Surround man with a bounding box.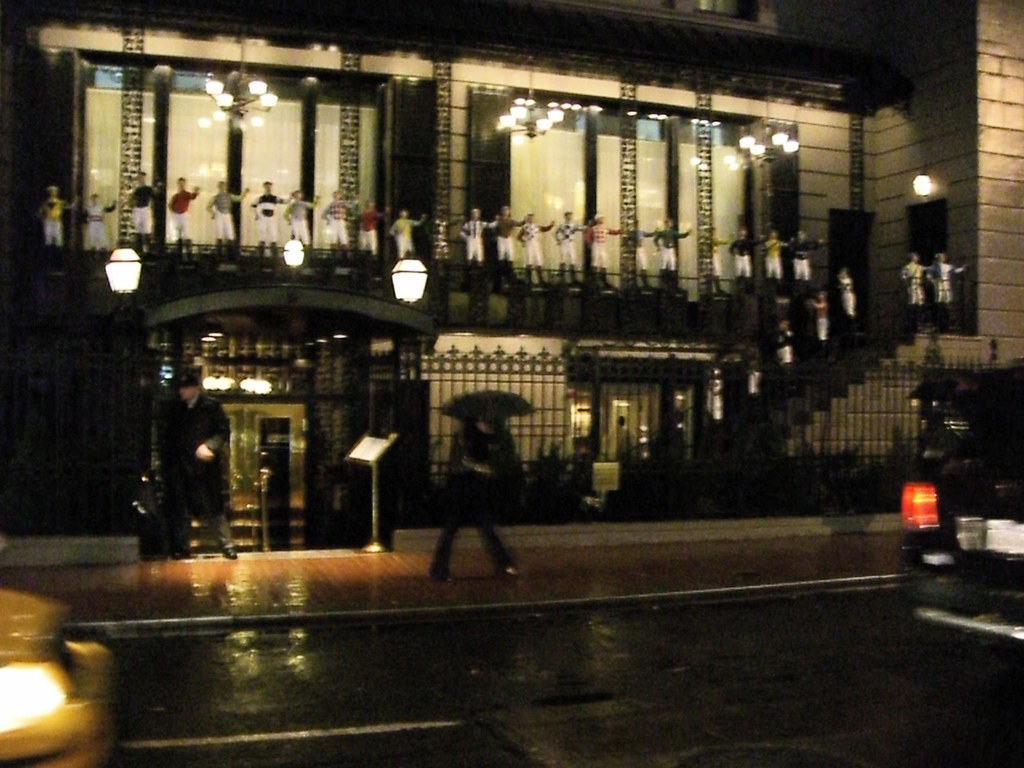
<bbox>132, 168, 157, 245</bbox>.
